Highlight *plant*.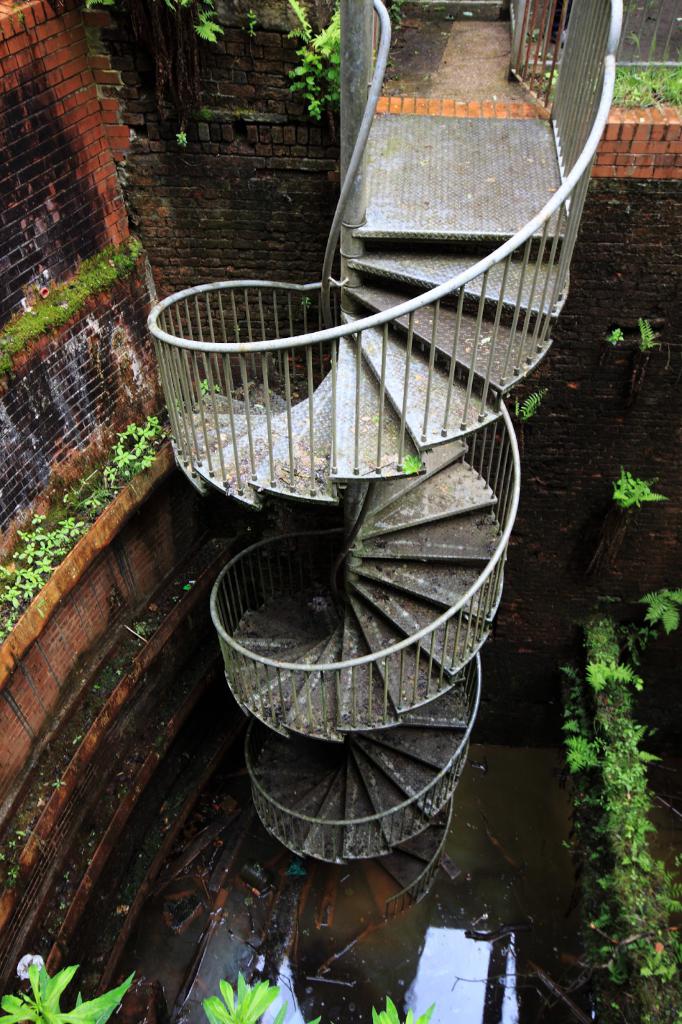
Highlighted region: (244,7,258,38).
